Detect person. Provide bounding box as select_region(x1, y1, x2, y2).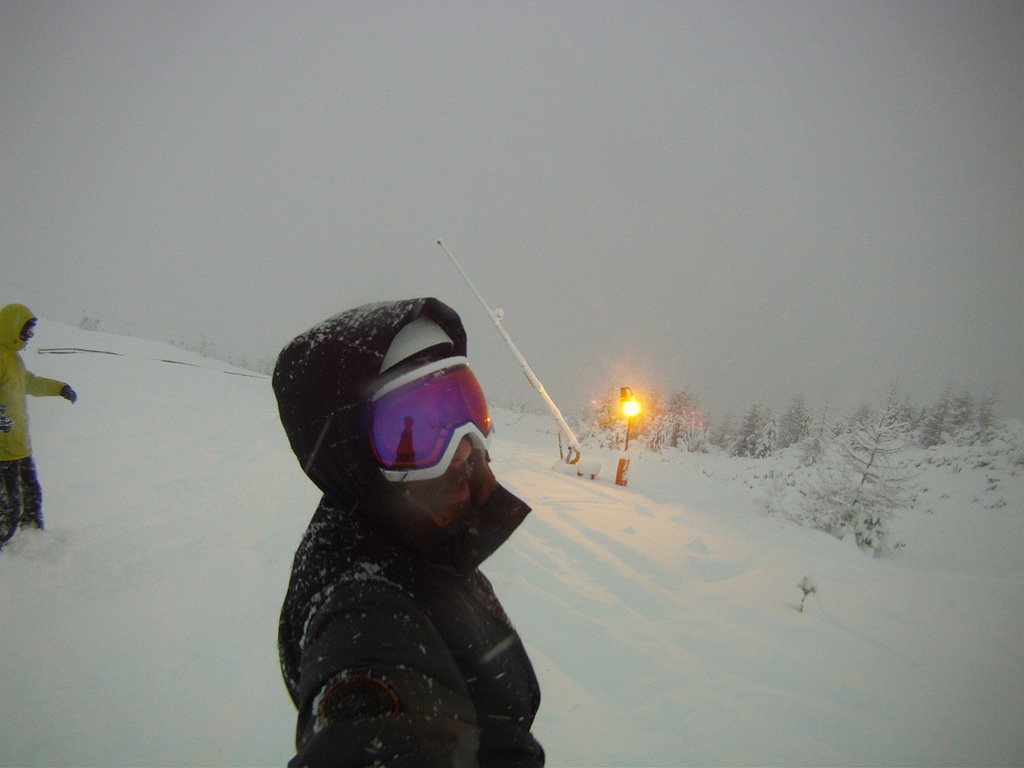
select_region(253, 271, 559, 751).
